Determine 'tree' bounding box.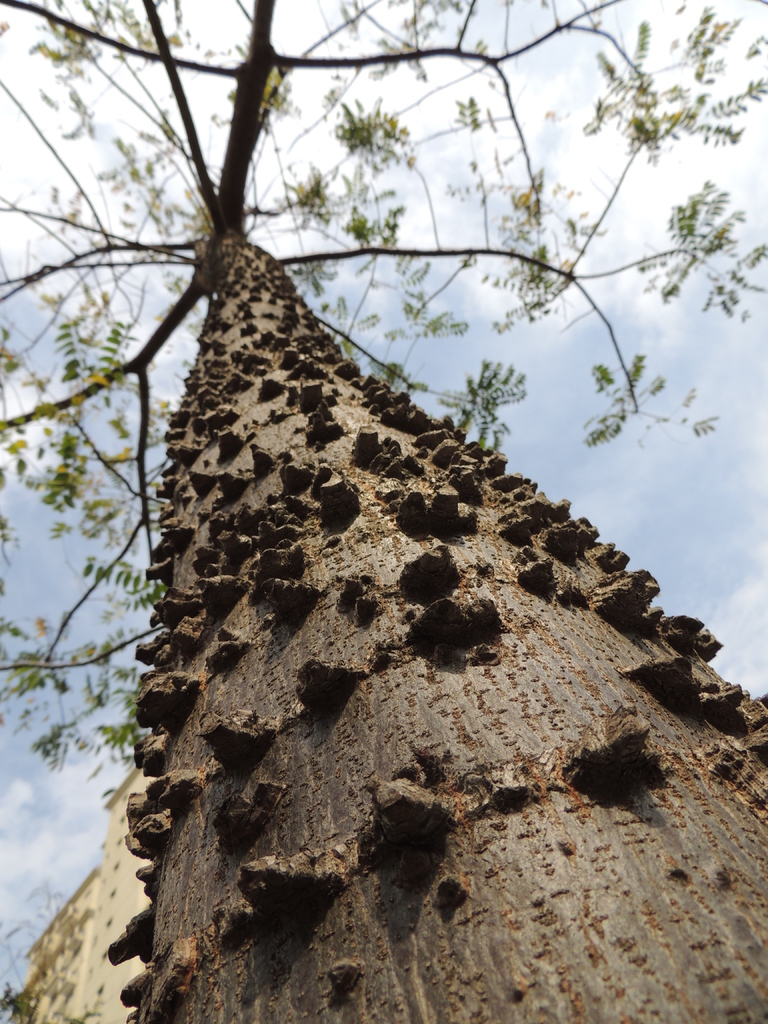
Determined: bbox=[22, 46, 701, 921].
